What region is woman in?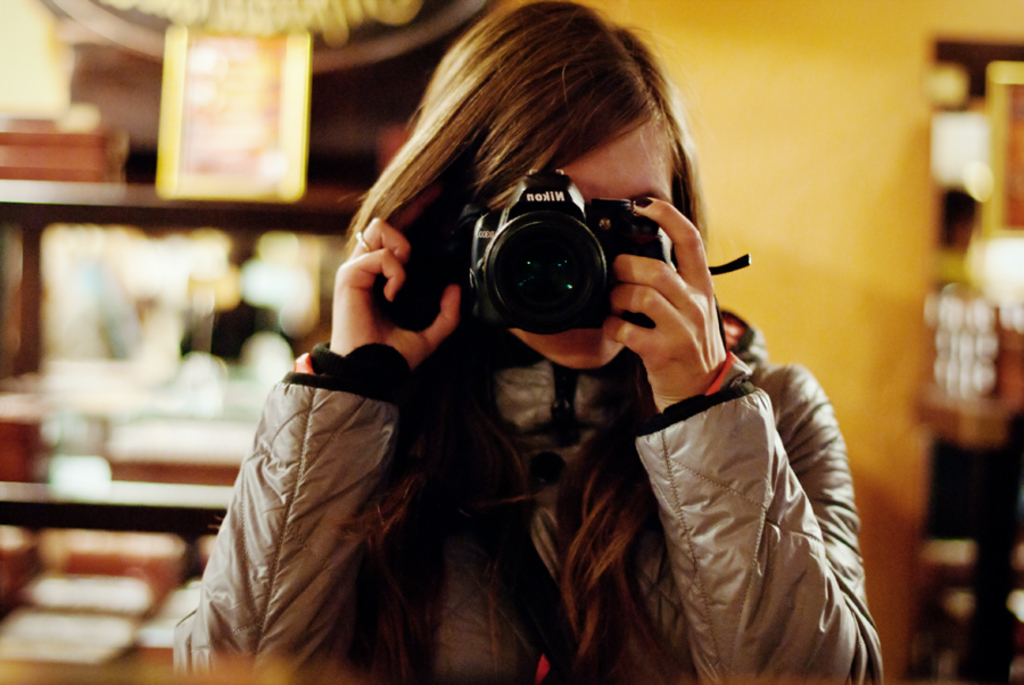
[172,0,885,683].
